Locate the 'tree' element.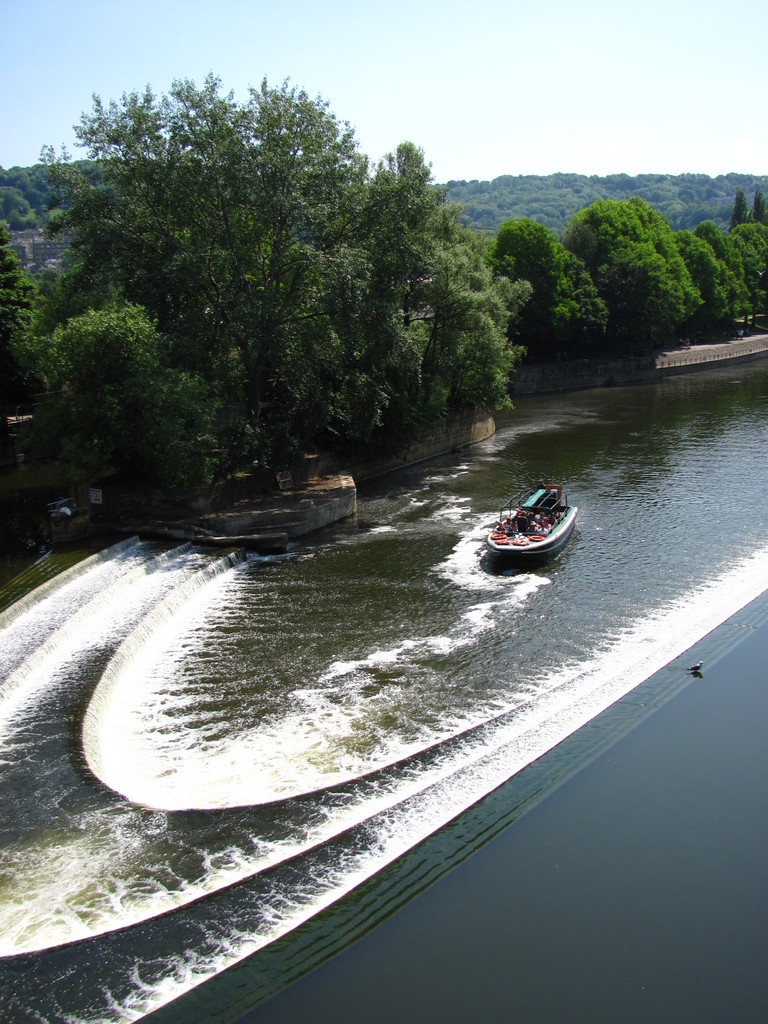
Element bbox: <region>751, 183, 767, 230</region>.
